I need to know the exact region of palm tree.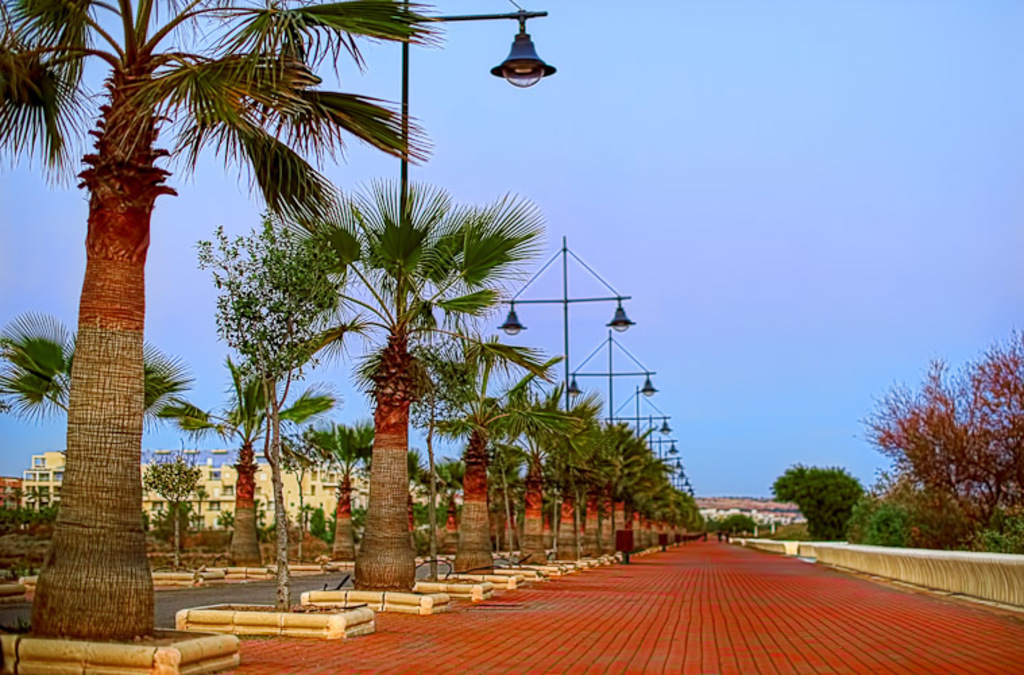
Region: crop(274, 166, 514, 614).
